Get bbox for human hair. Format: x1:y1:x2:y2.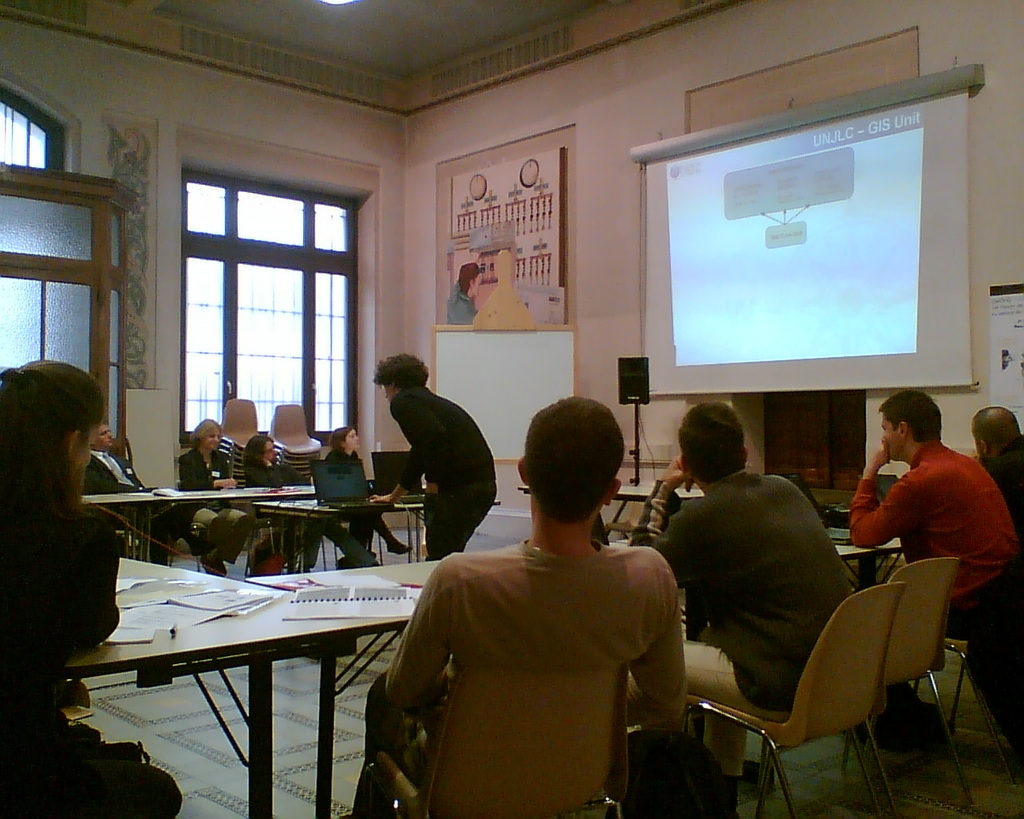
524:398:622:541.
